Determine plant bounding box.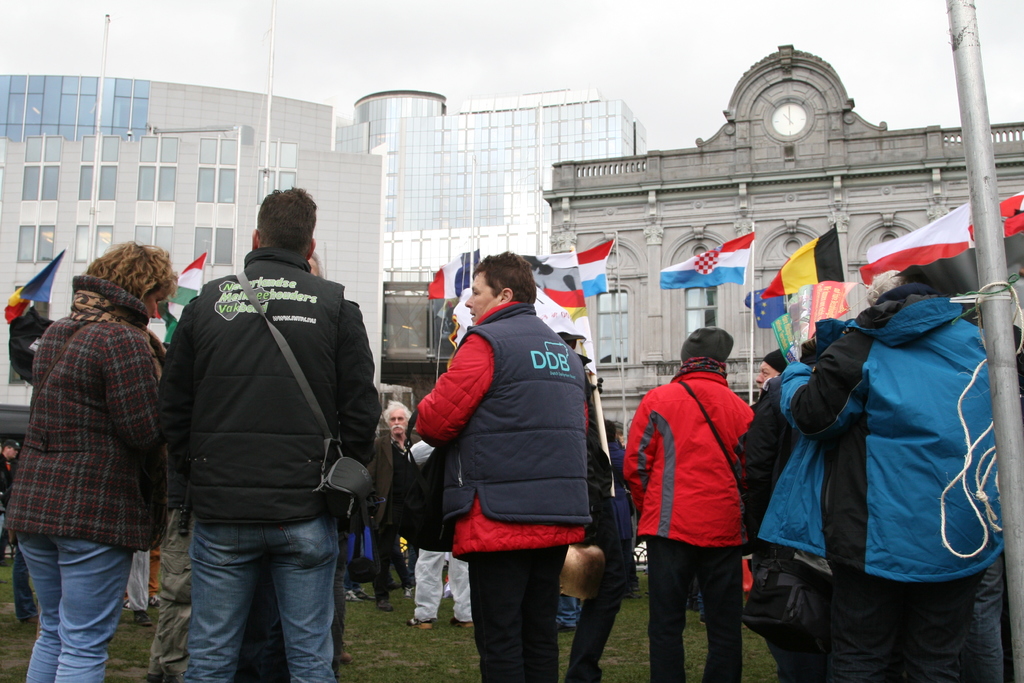
Determined: 598/567/652/682.
